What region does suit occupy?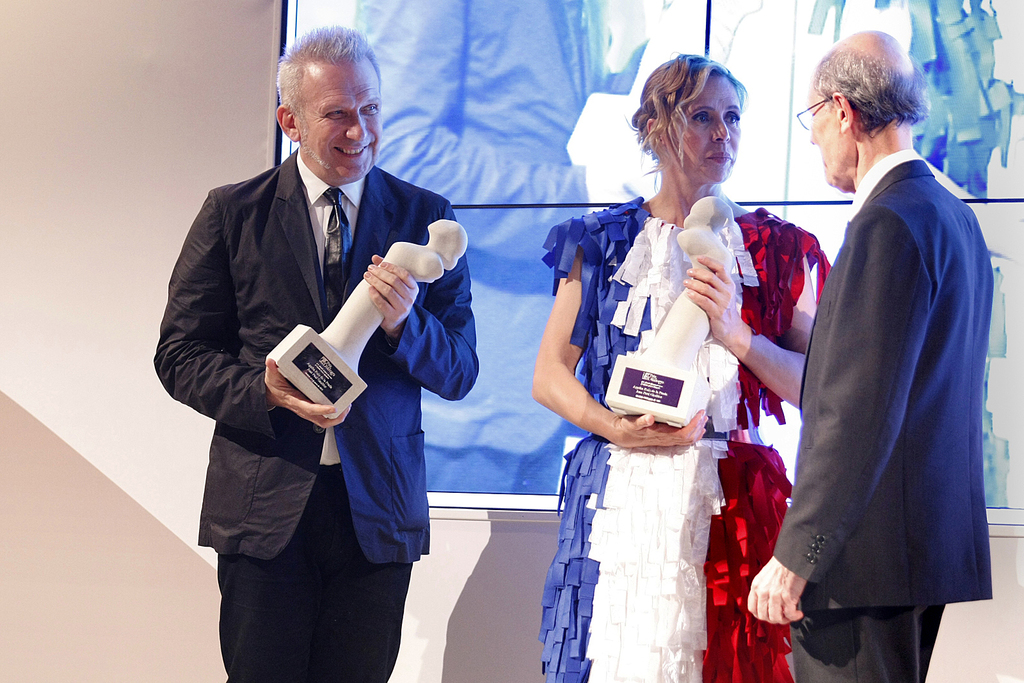
774 45 1000 682.
